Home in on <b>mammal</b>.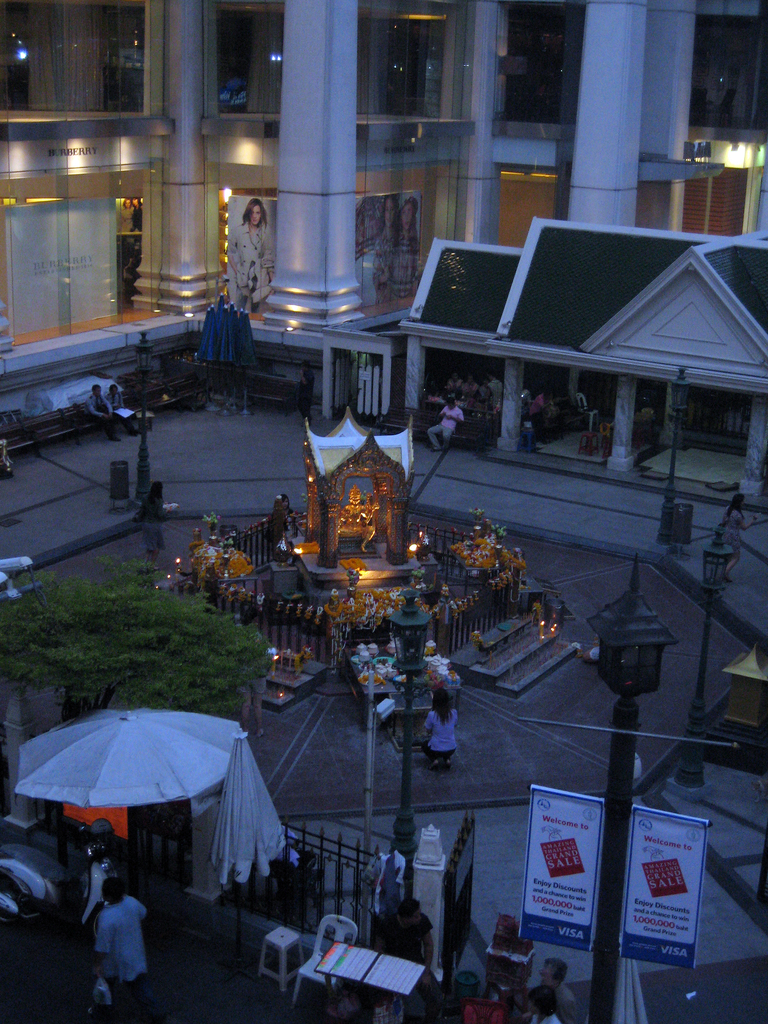
Homed in at select_region(135, 476, 168, 567).
